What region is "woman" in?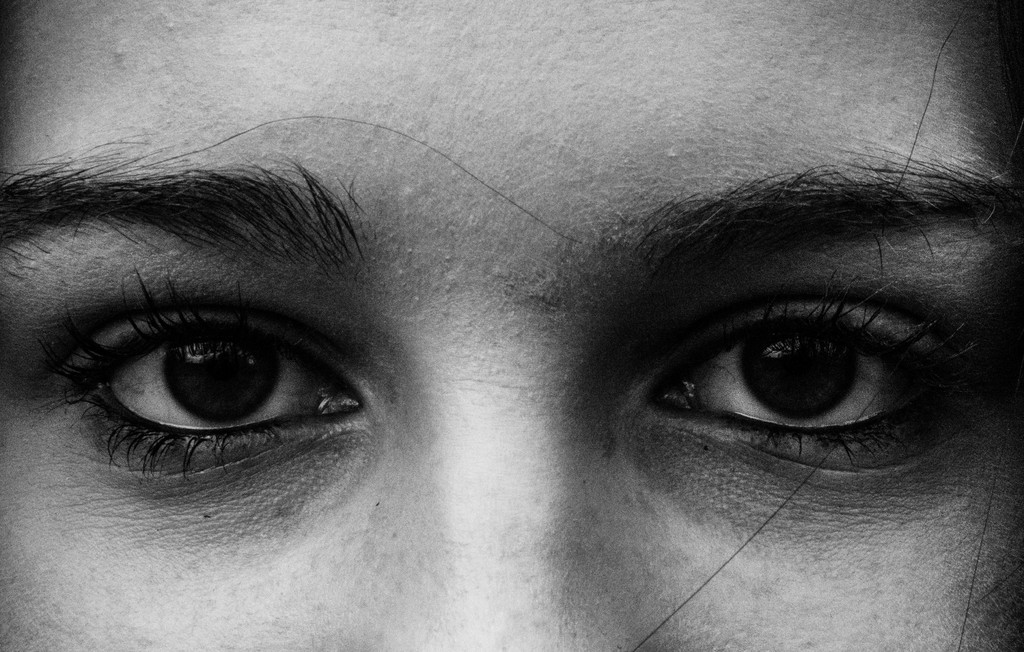
bbox=[0, 0, 1023, 651].
